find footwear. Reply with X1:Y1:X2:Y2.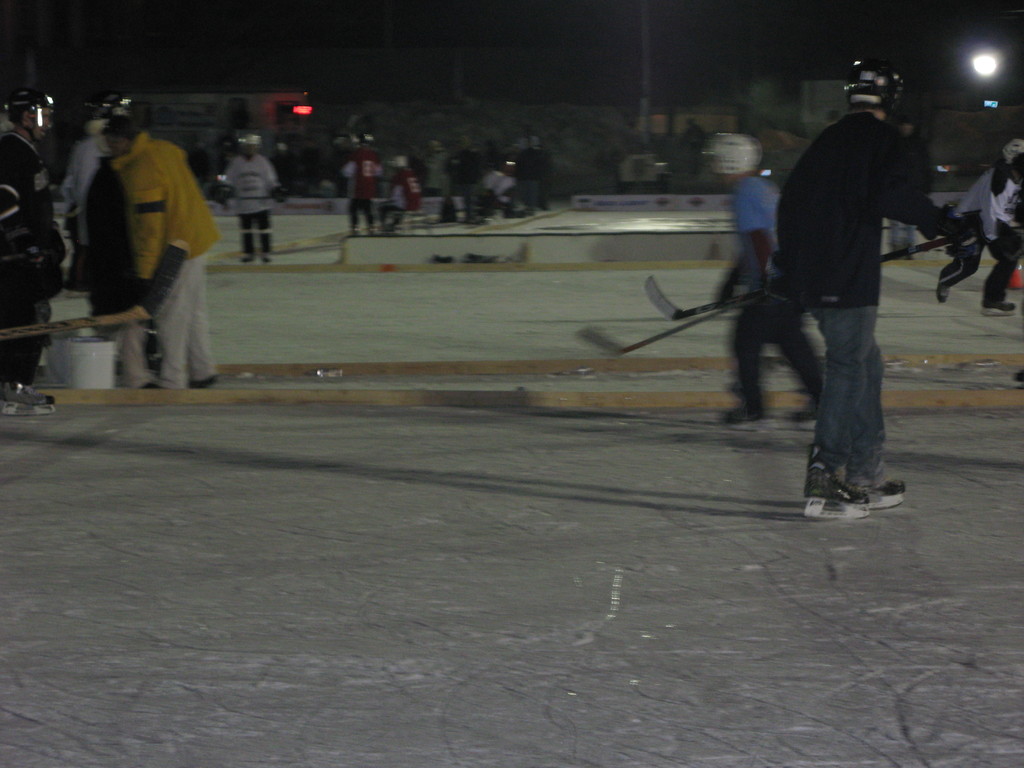
837:477:904:502.
